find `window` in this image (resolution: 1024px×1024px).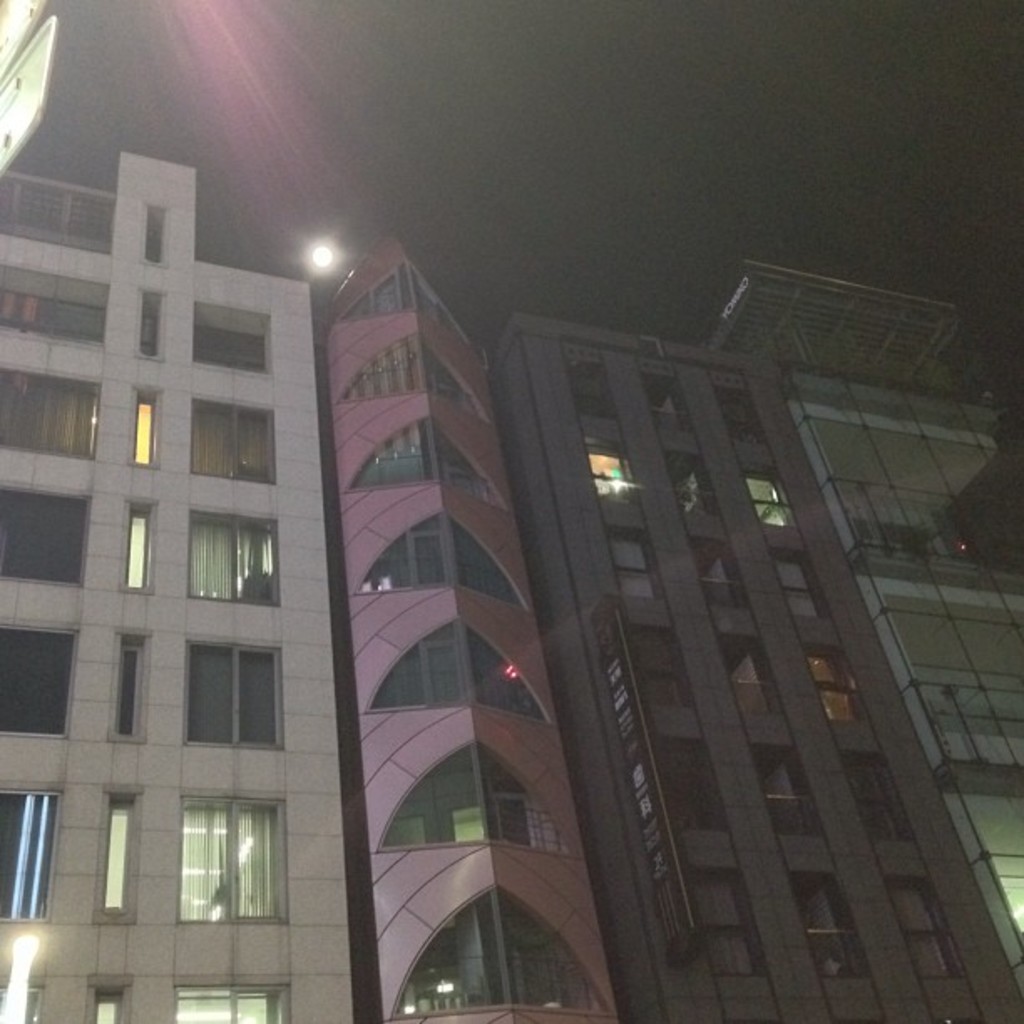
[left=771, top=556, right=825, bottom=624].
